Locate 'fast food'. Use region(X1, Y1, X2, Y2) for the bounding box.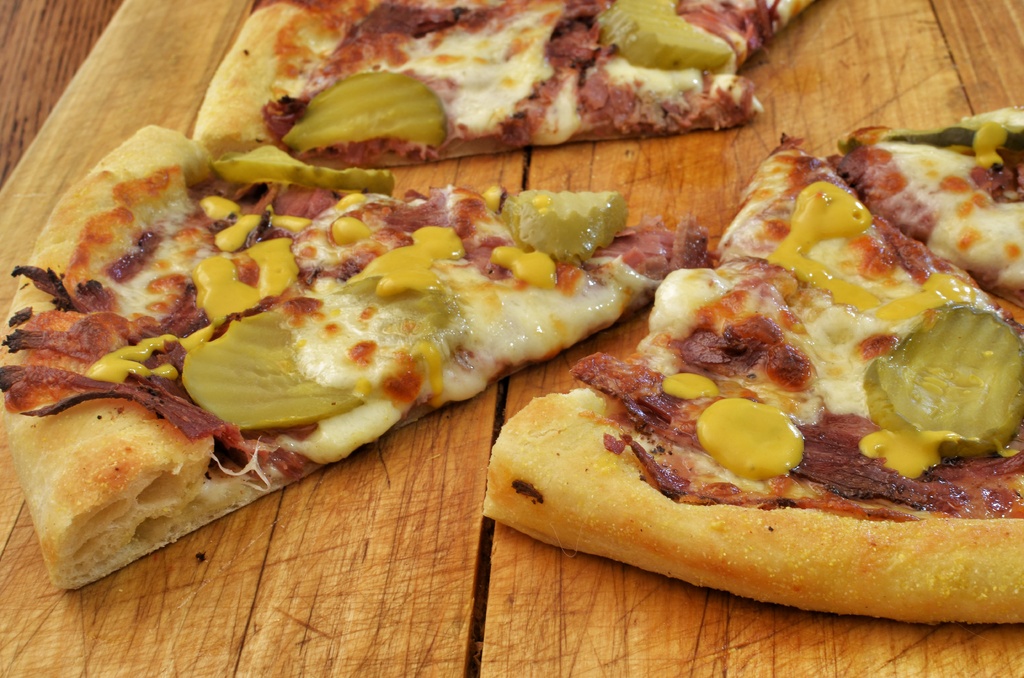
region(193, 0, 819, 168).
